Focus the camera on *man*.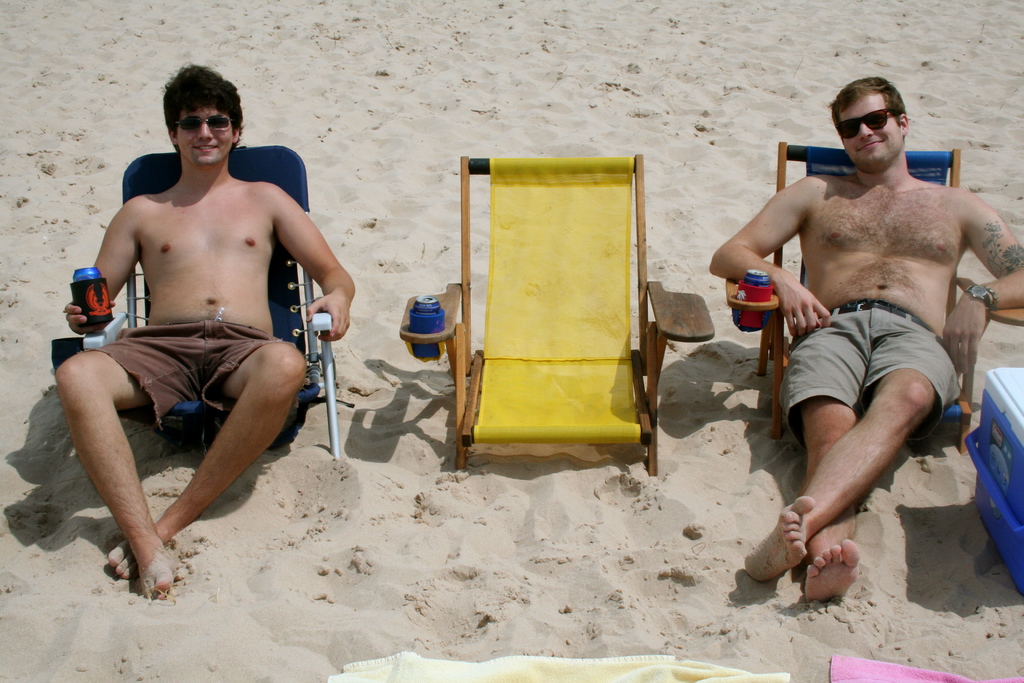
Focus region: crop(707, 72, 1023, 608).
